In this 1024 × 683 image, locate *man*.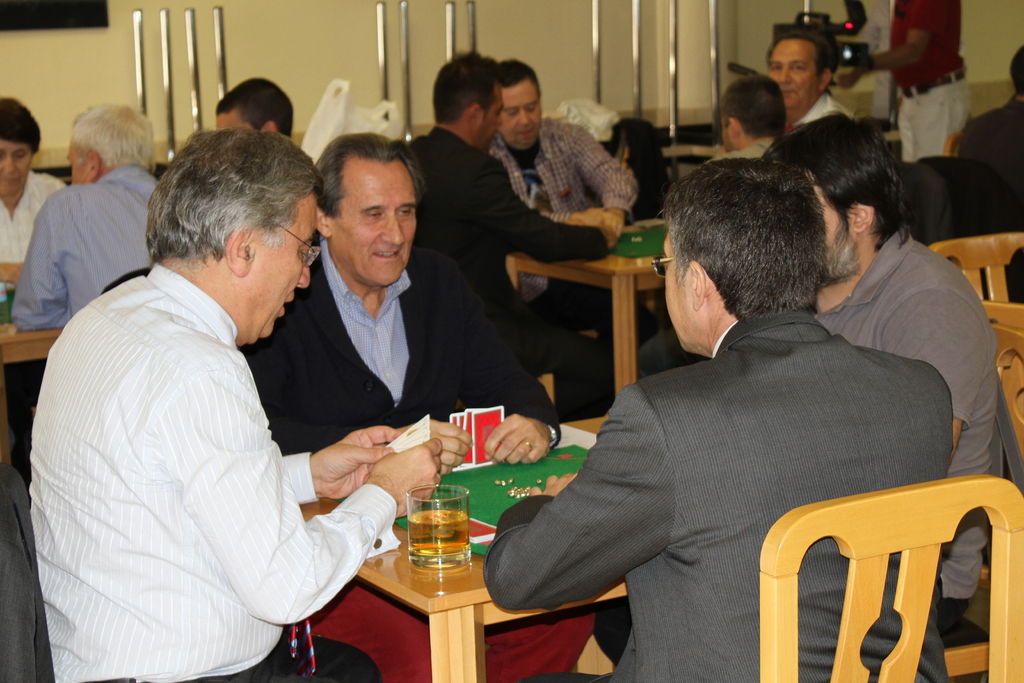
Bounding box: x1=483, y1=158, x2=952, y2=682.
